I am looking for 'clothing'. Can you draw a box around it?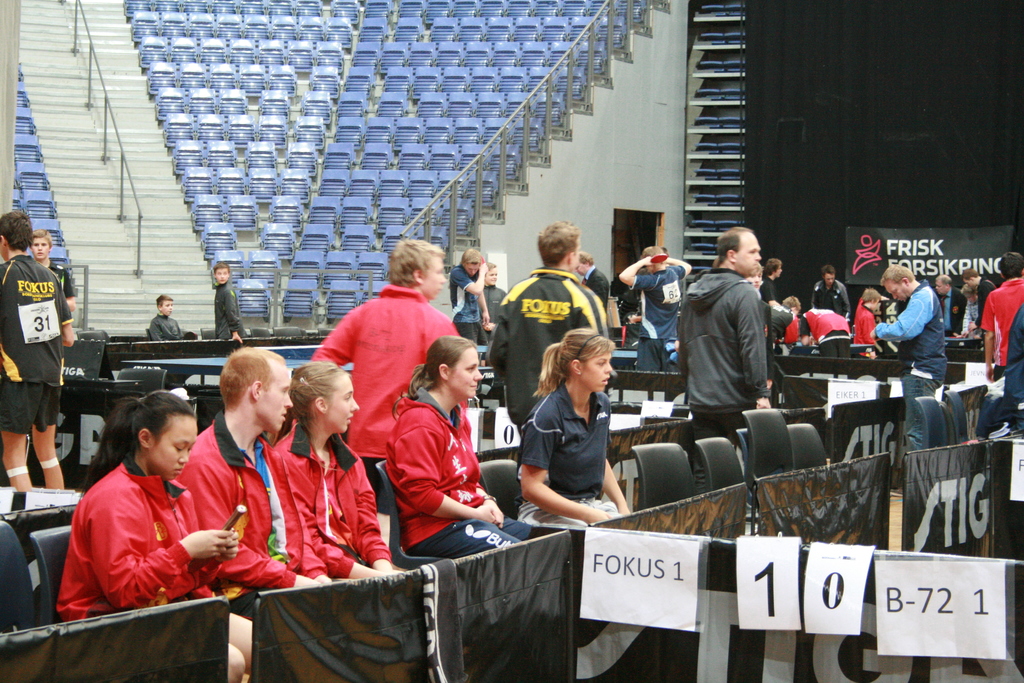
Sure, the bounding box is <bbox>972, 300, 1023, 432</bbox>.
